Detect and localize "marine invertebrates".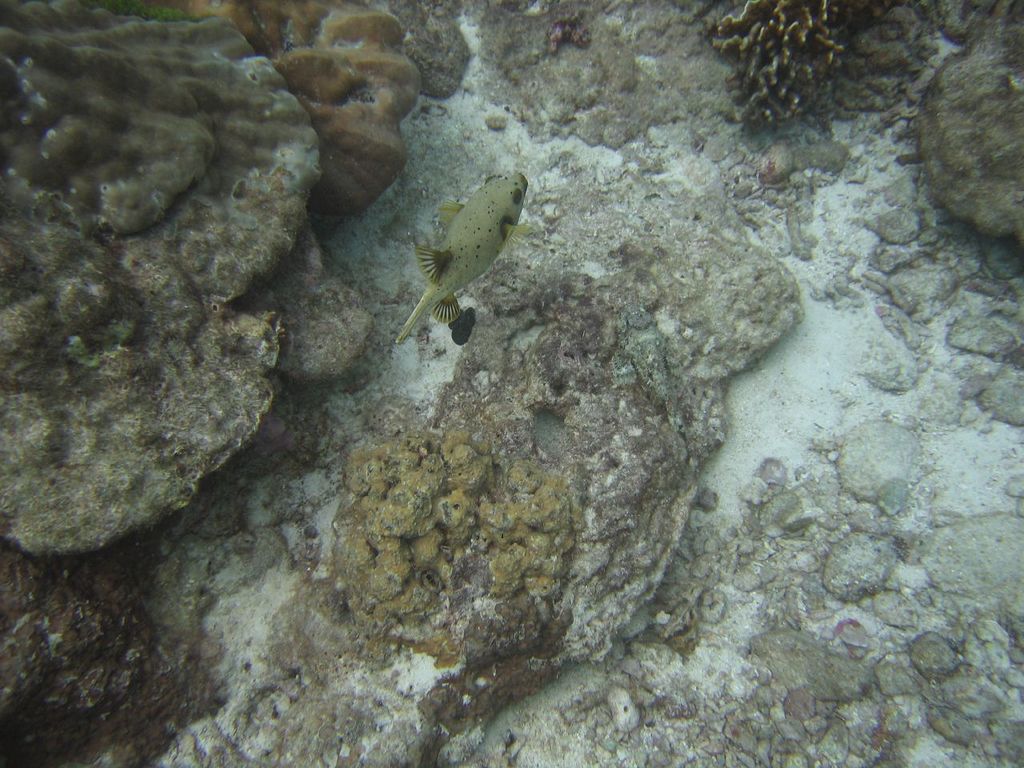
Localized at (left=383, top=166, right=512, bottom=374).
